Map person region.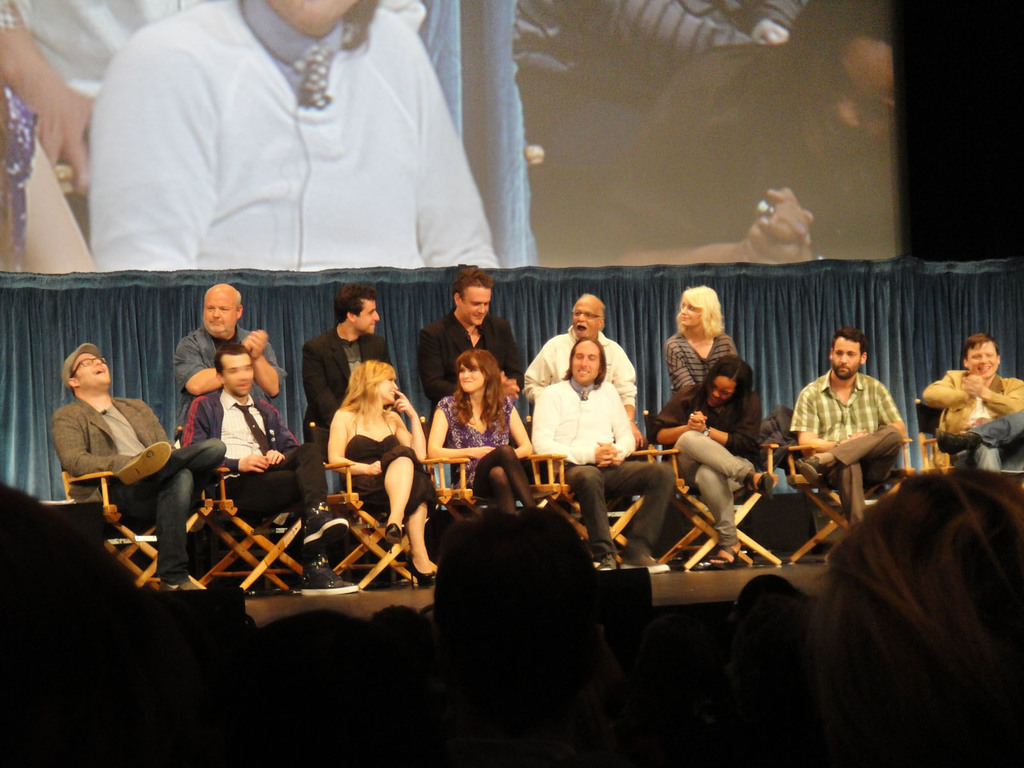
Mapped to (x1=520, y1=292, x2=642, y2=446).
